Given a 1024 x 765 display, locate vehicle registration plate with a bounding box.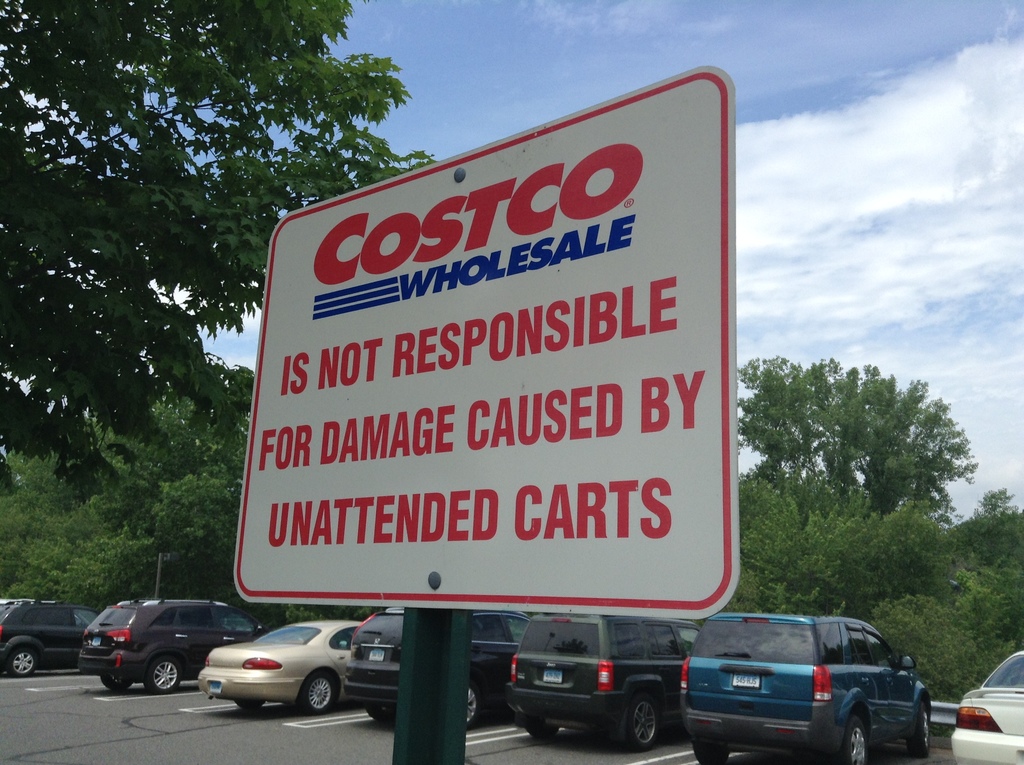
Located: l=367, t=651, r=385, b=659.
